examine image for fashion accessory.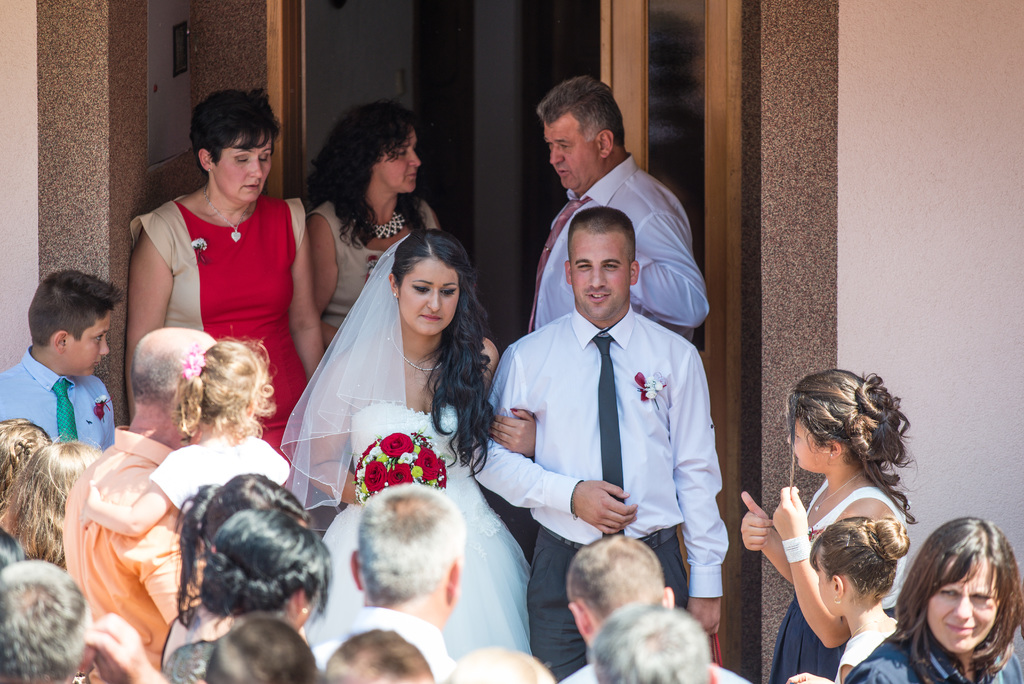
Examination result: (509,407,517,412).
